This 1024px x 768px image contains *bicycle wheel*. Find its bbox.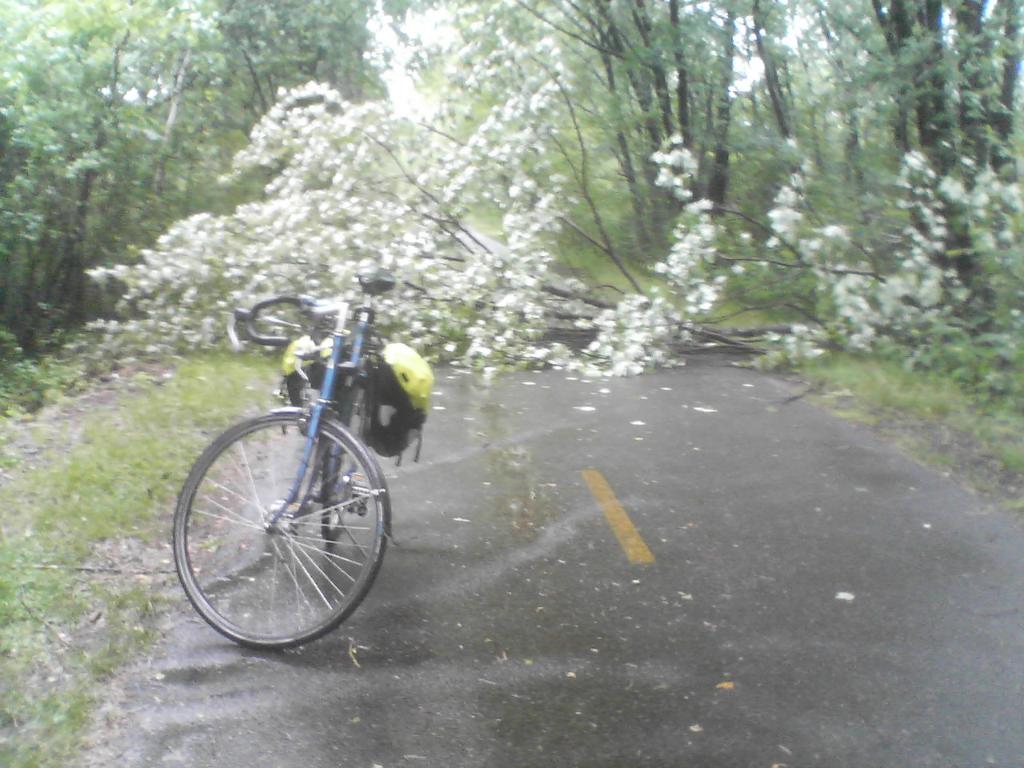
(x1=317, y1=370, x2=377, y2=534).
